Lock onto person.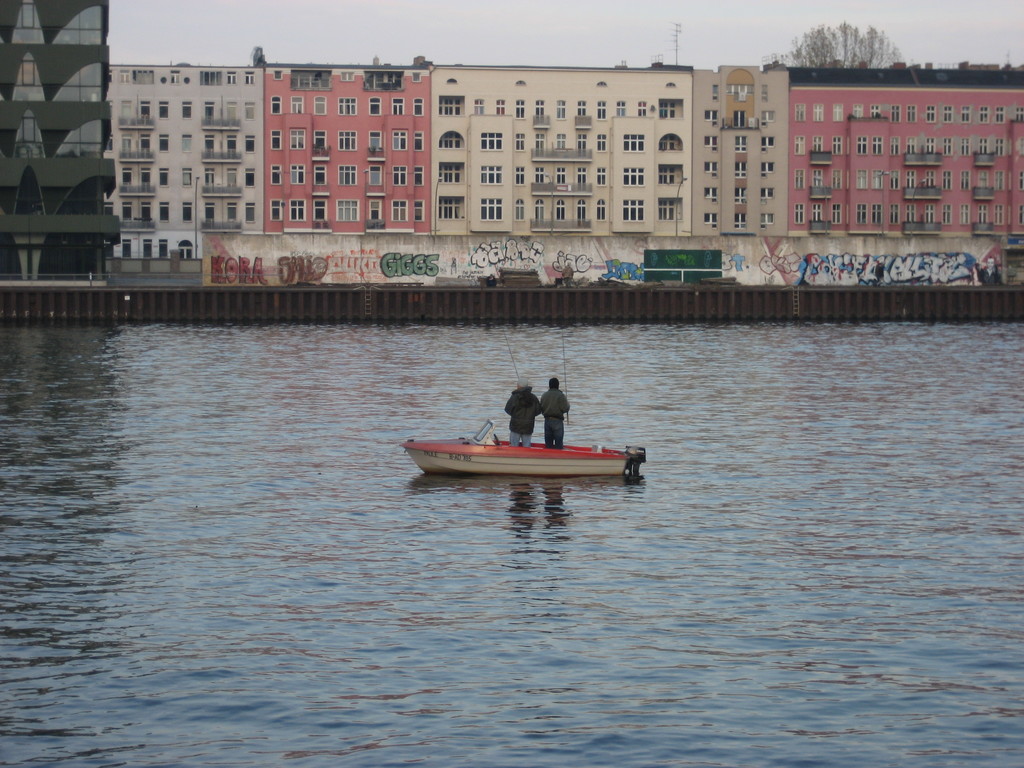
Locked: {"x1": 504, "y1": 378, "x2": 549, "y2": 447}.
